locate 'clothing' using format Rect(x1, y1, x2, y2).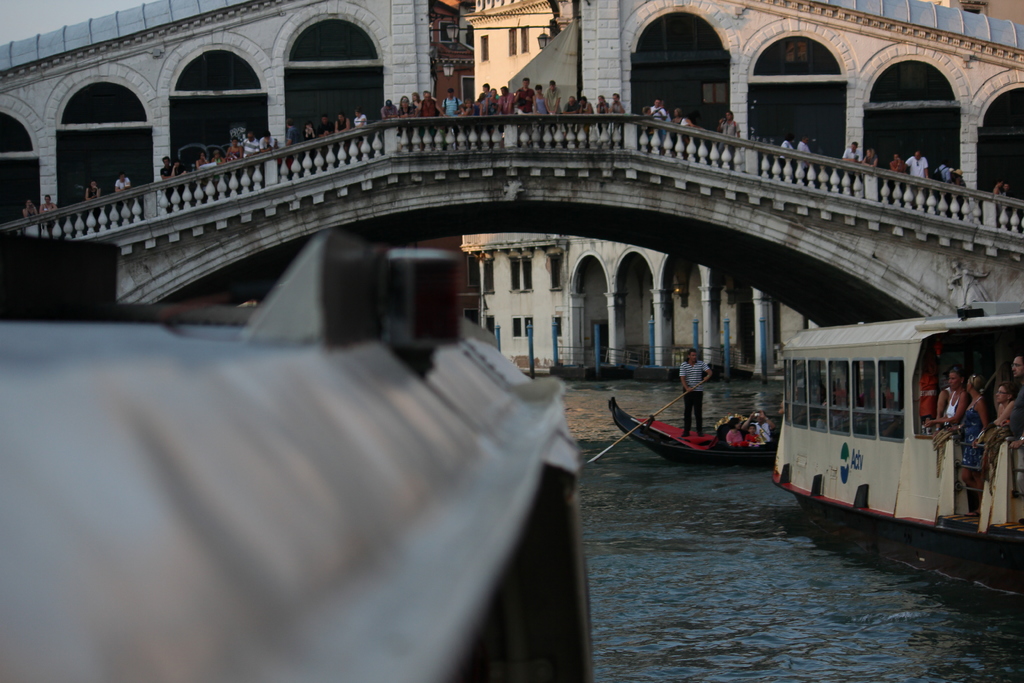
Rect(794, 137, 815, 171).
